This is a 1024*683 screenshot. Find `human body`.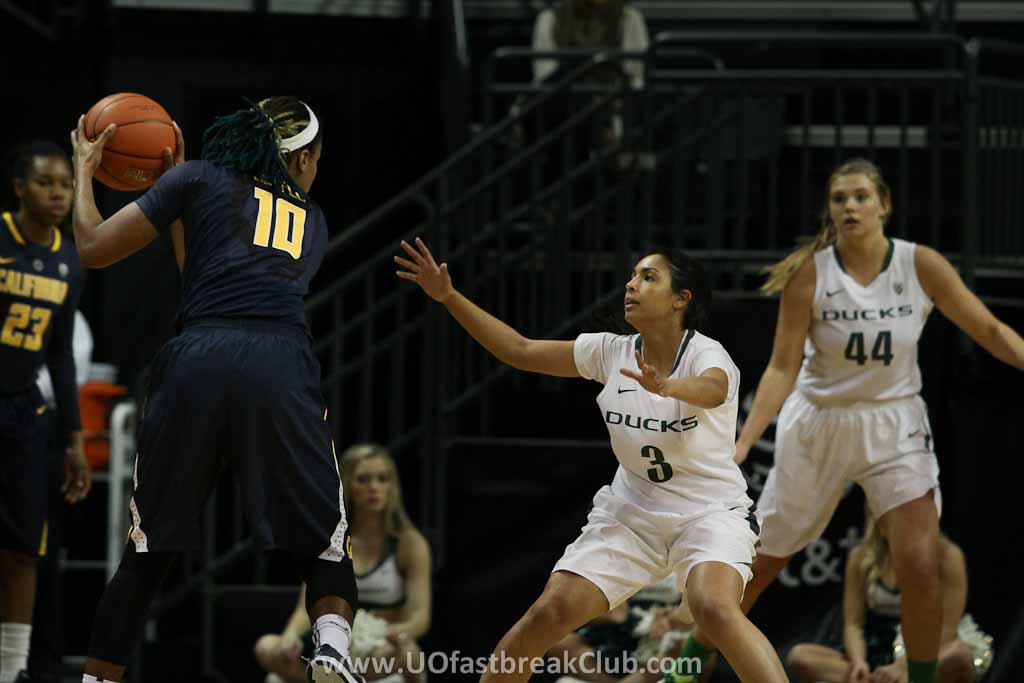
Bounding box: <region>396, 239, 788, 682</region>.
